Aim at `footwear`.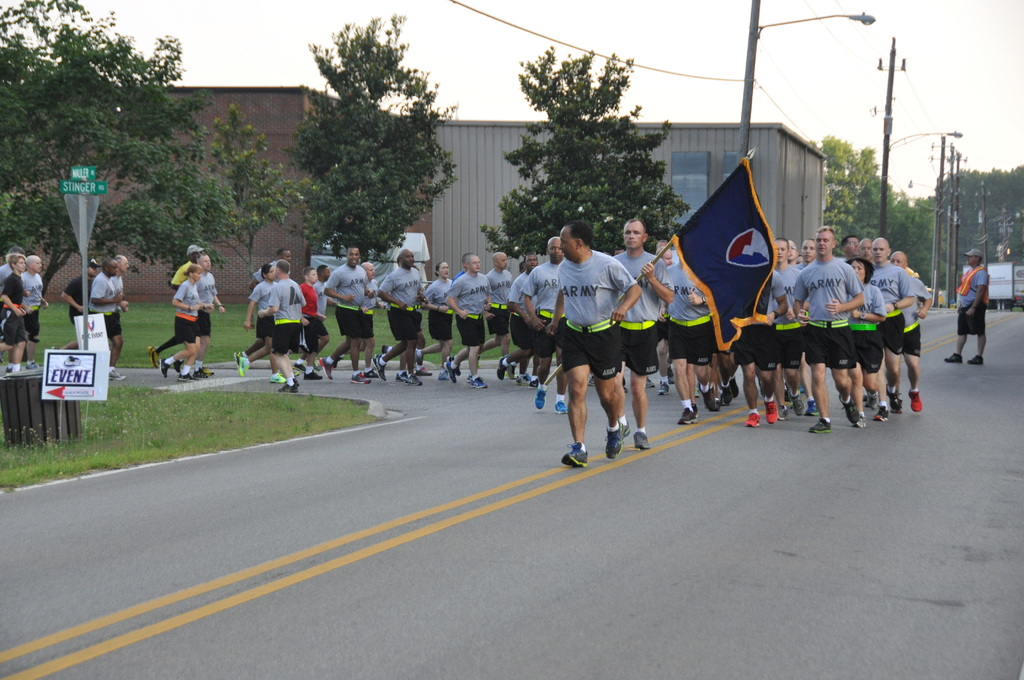
Aimed at locate(292, 359, 302, 371).
